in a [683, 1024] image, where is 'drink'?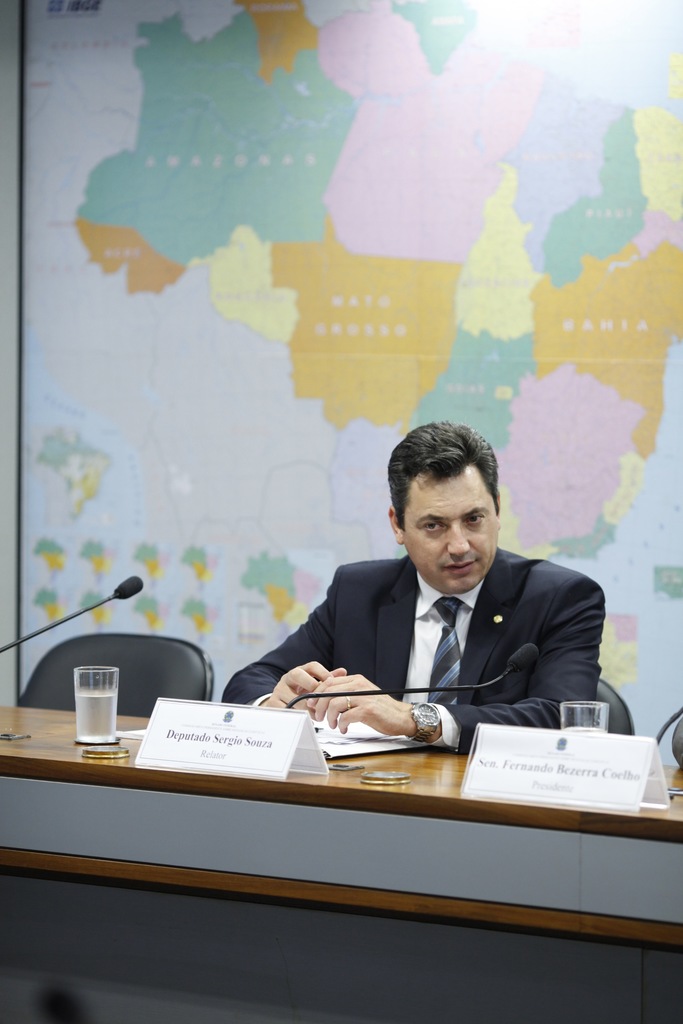
crop(77, 687, 115, 742).
